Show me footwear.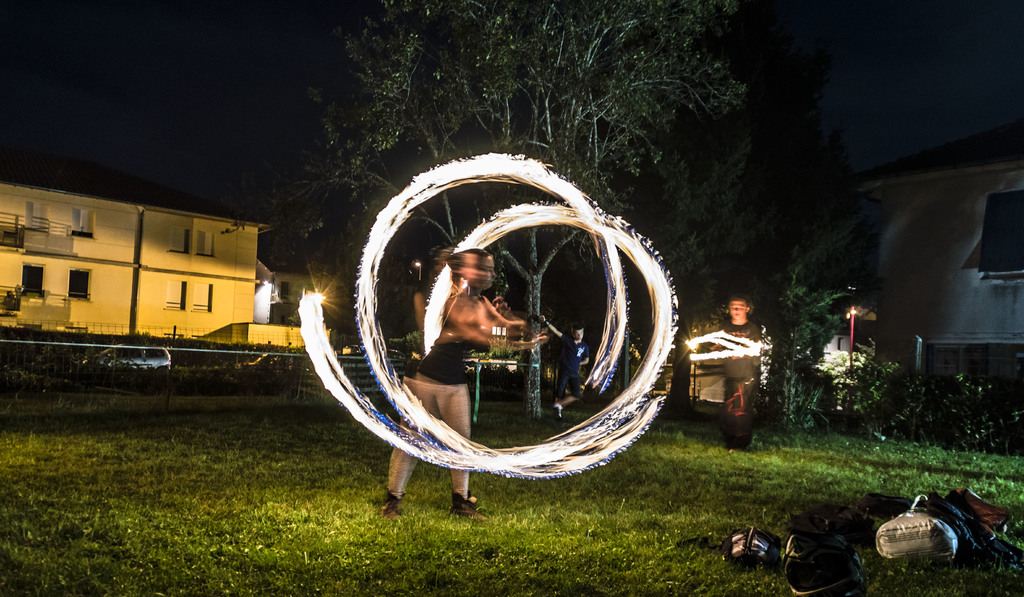
footwear is here: x1=549, y1=398, x2=563, y2=423.
